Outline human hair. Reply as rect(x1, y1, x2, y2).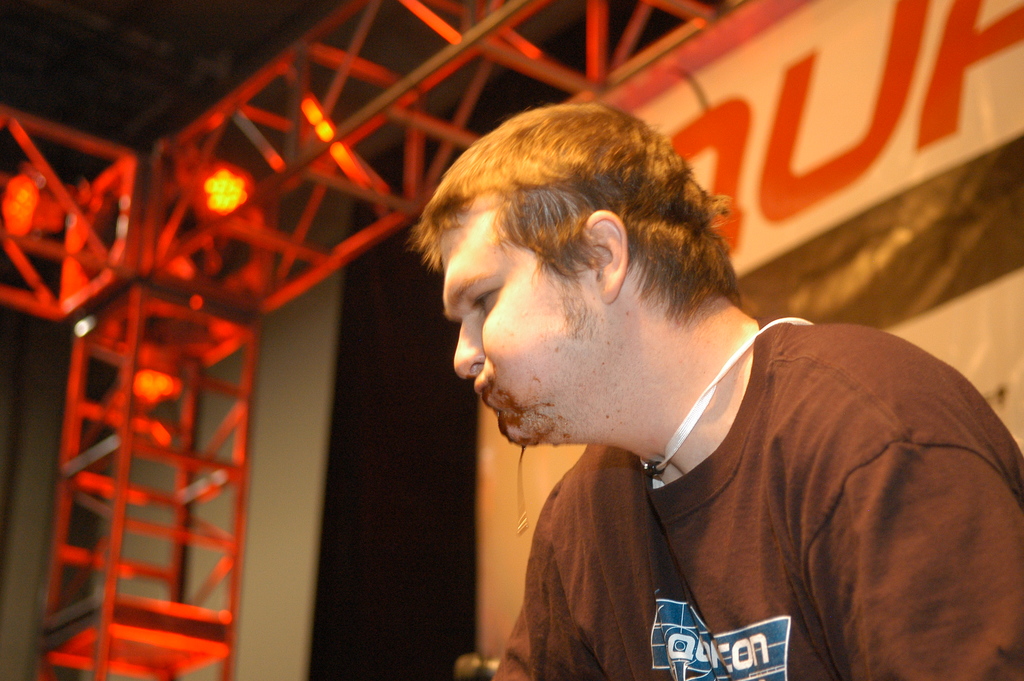
rect(443, 107, 718, 325).
